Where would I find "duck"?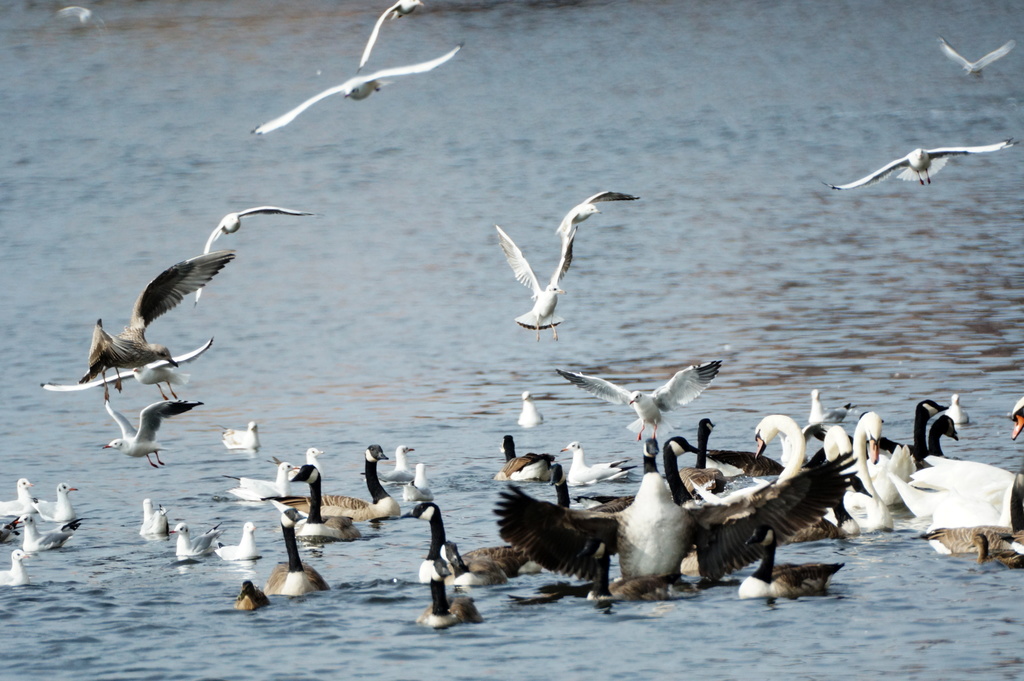
At (556, 447, 635, 486).
